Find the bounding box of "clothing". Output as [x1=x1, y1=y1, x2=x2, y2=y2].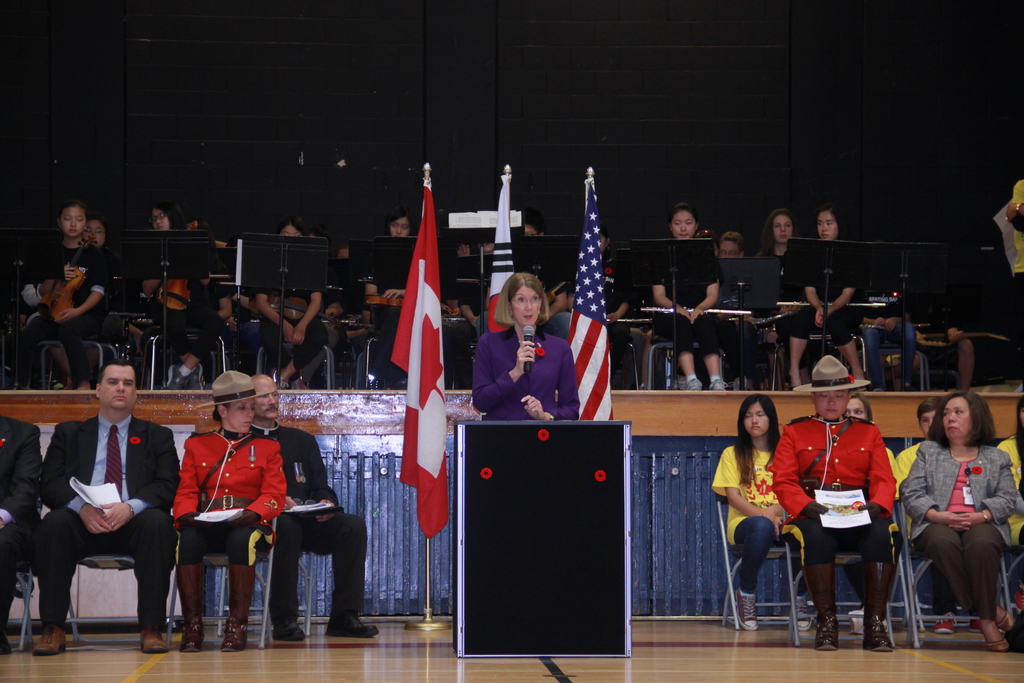
[x1=996, y1=438, x2=1023, y2=545].
